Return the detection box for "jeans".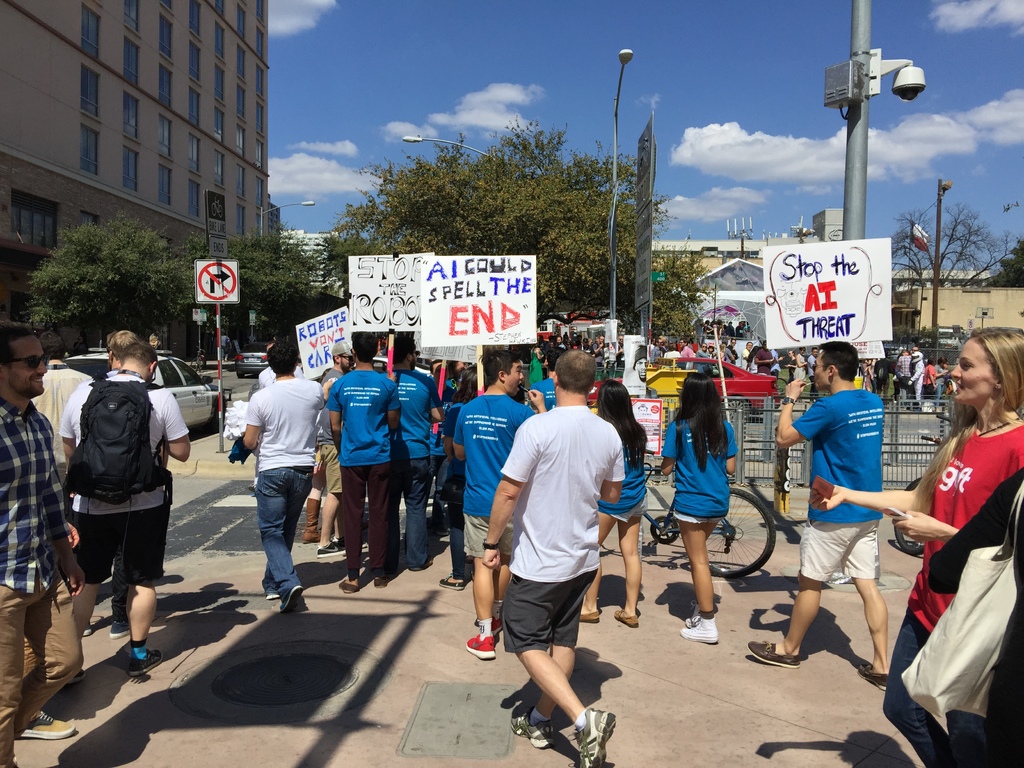
region(432, 453, 454, 536).
